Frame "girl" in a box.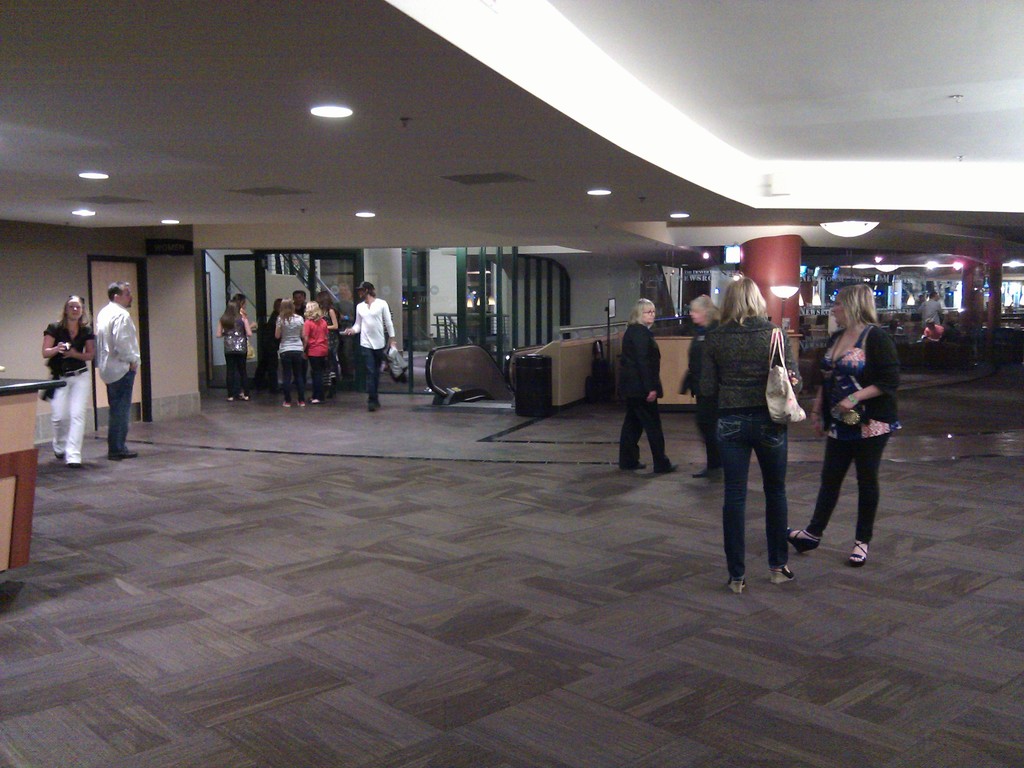
crop(275, 298, 307, 410).
